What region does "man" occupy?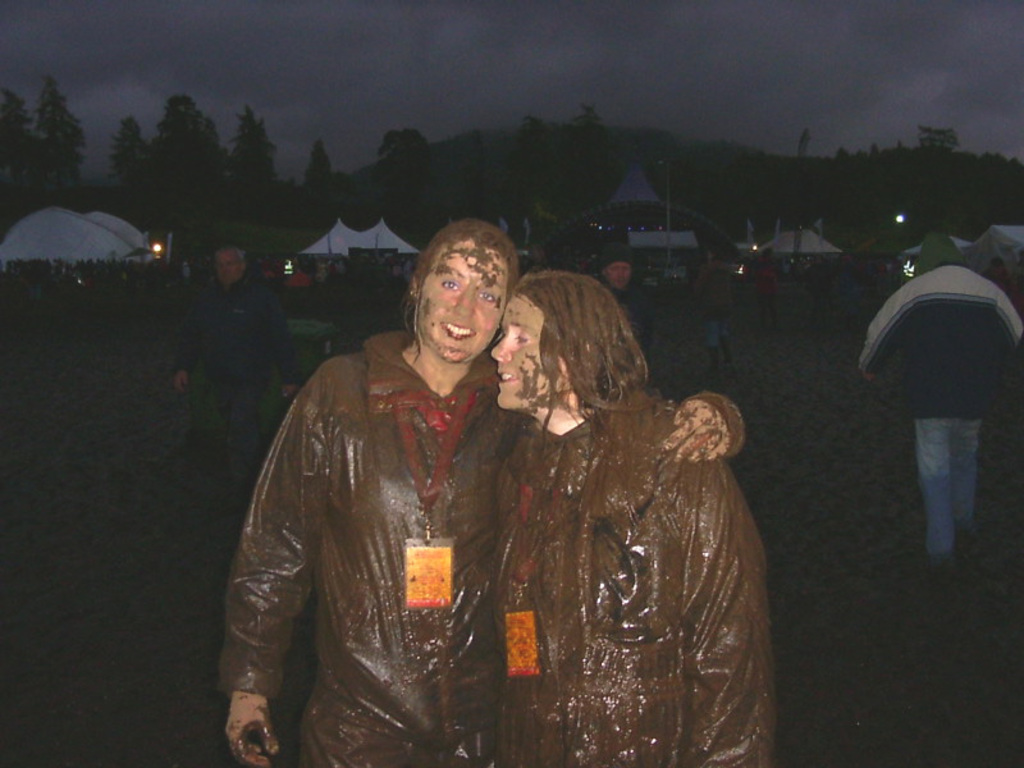
bbox=(863, 225, 1015, 598).
